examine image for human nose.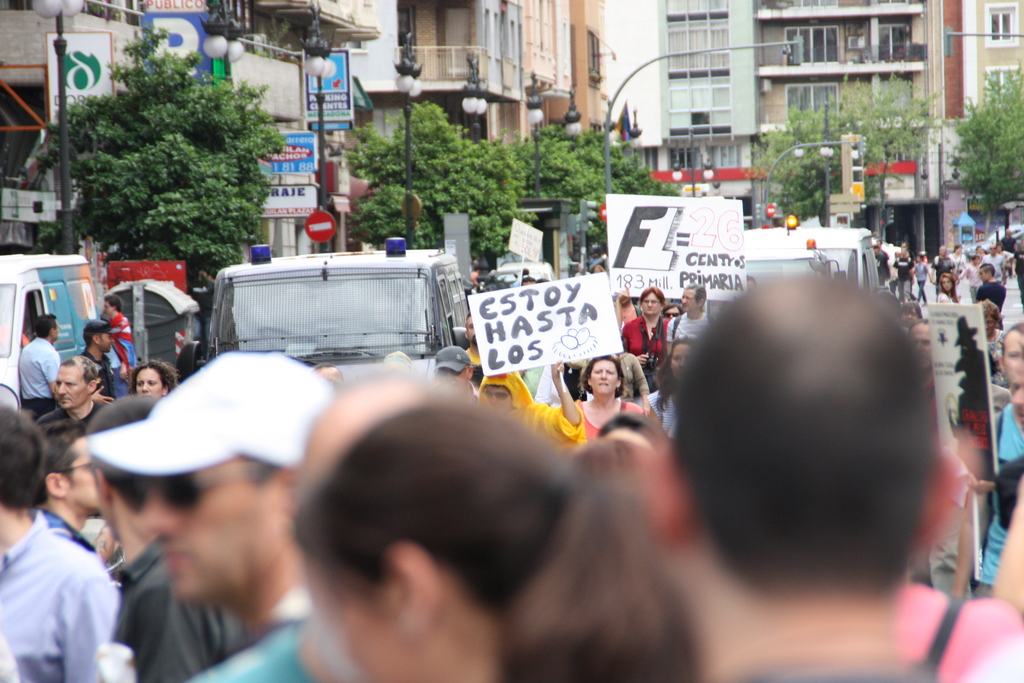
Examination result: left=58, top=383, right=65, bottom=395.
